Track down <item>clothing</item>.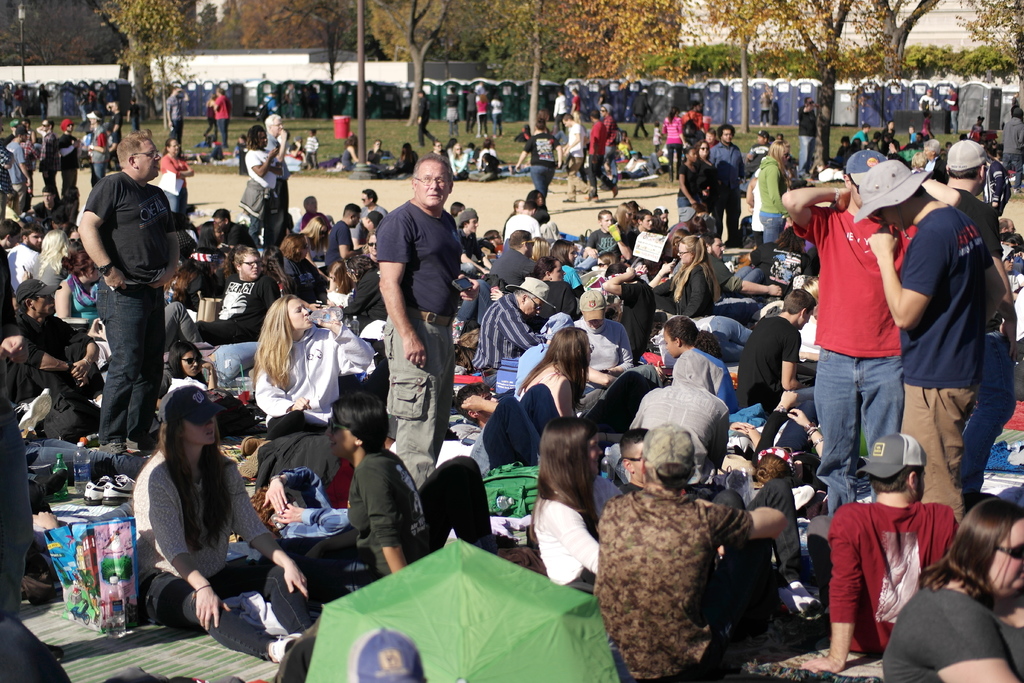
Tracked to <box>524,133,558,194</box>.
